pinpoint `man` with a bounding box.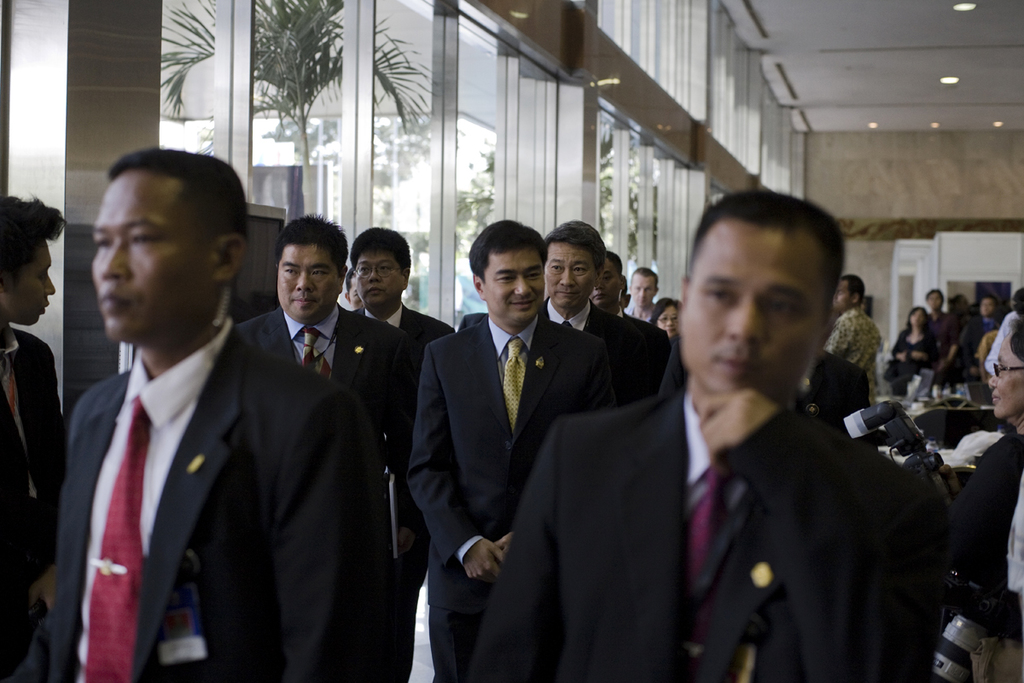
<region>0, 191, 70, 682</region>.
